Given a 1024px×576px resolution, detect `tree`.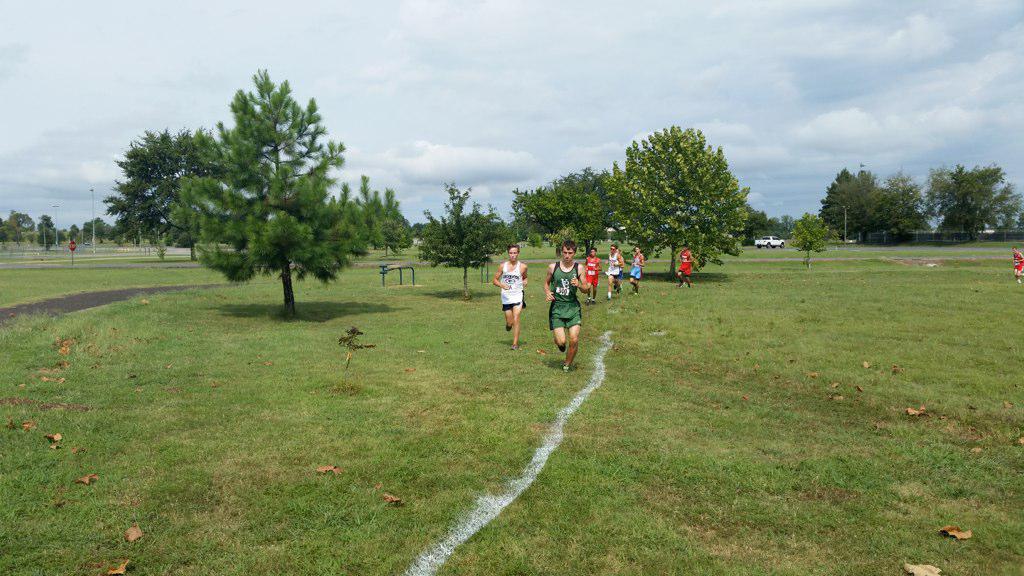
(x1=66, y1=217, x2=78, y2=245).
